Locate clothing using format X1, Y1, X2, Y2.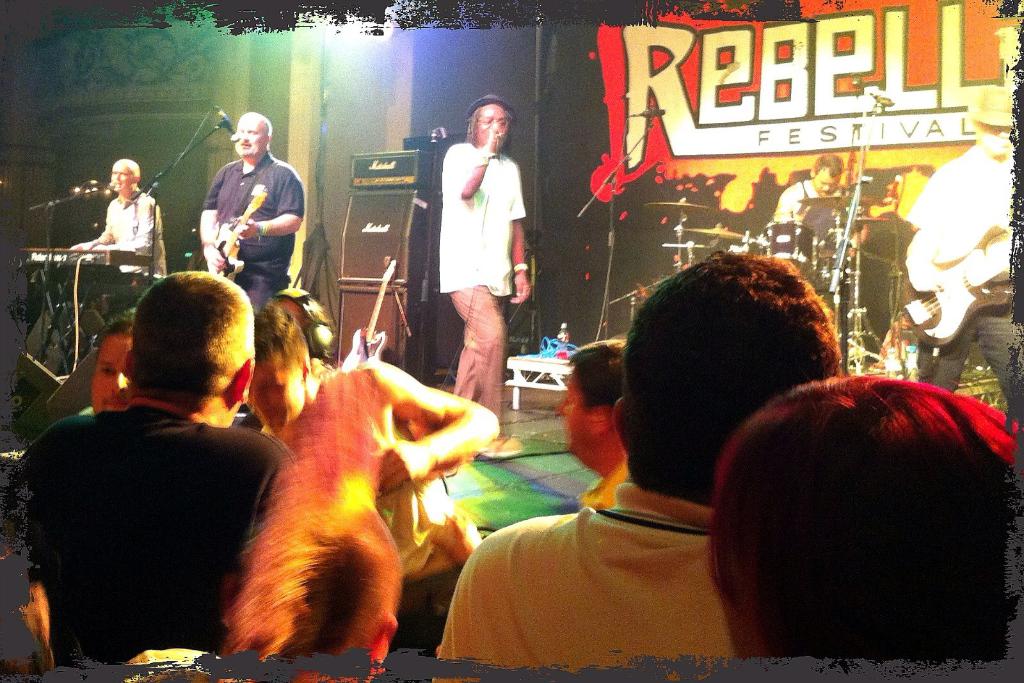
916, 138, 1023, 427.
